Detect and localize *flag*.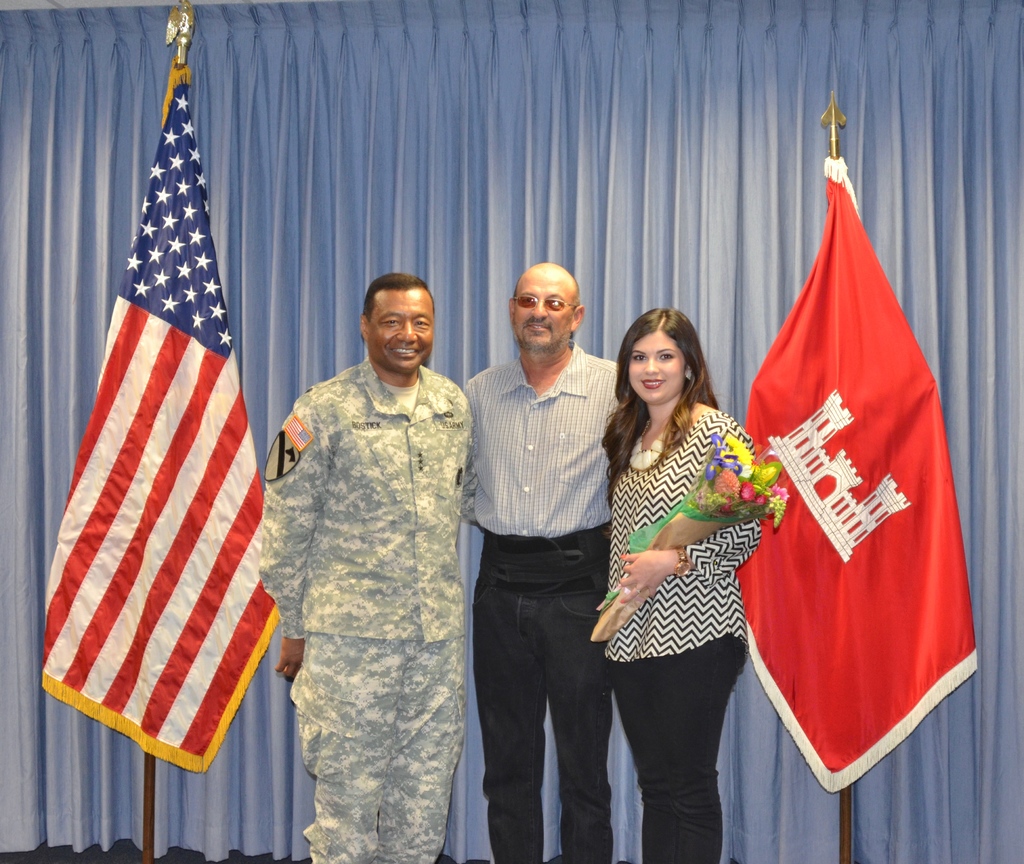
Localized at {"left": 741, "top": 107, "right": 979, "bottom": 834}.
